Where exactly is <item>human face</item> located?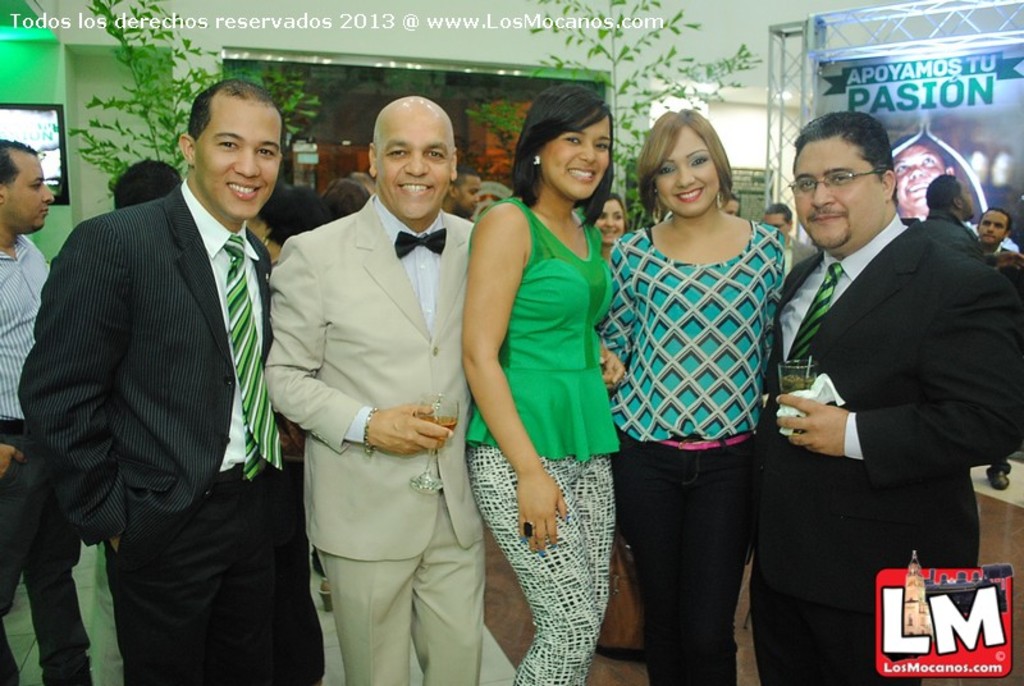
Its bounding box is 977 203 1007 250.
